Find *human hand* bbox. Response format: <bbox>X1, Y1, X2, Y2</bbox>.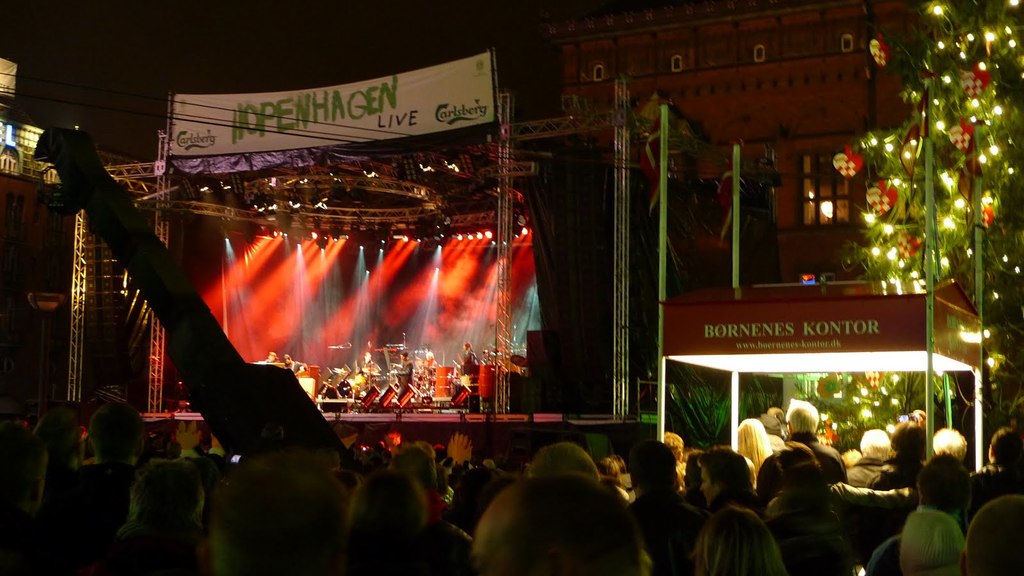
<bbox>392, 366, 399, 377</bbox>.
